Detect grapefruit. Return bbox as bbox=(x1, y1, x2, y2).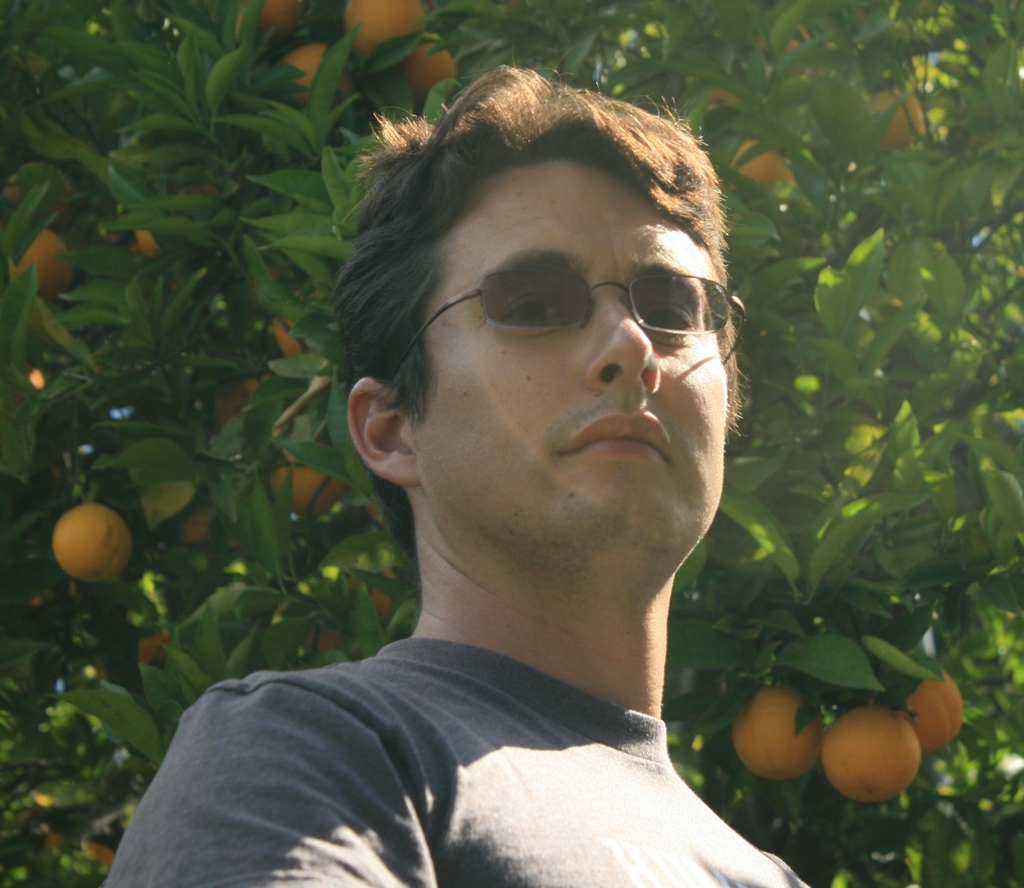
bbox=(908, 667, 958, 752).
